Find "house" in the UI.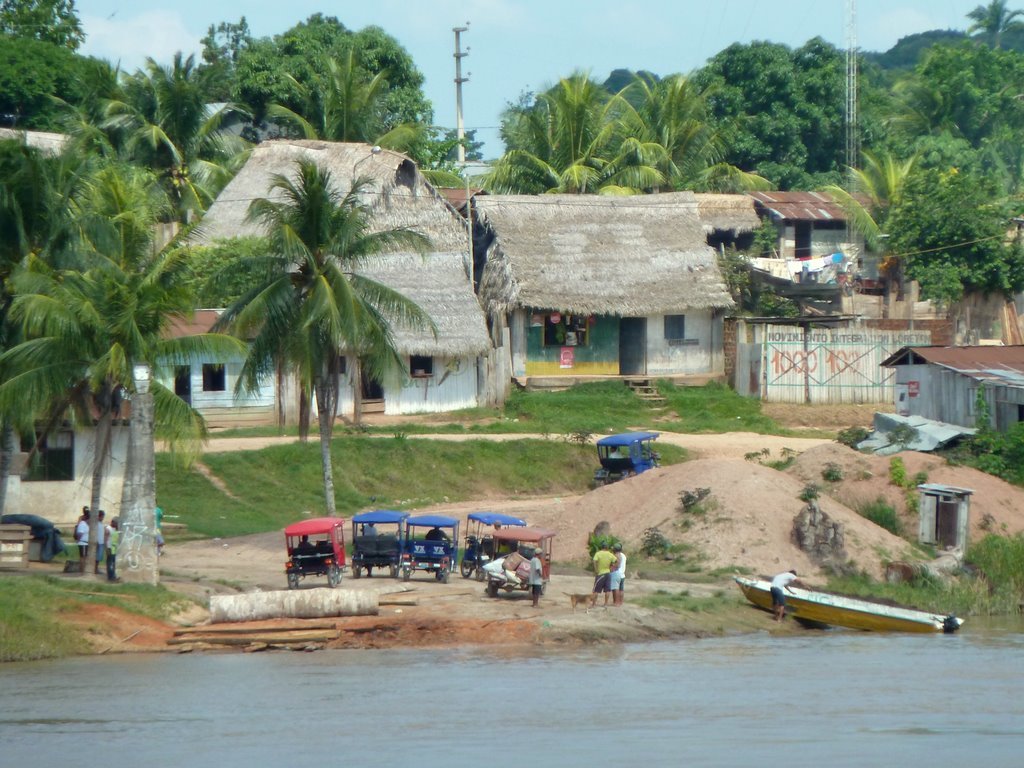
UI element at (x1=746, y1=188, x2=906, y2=269).
